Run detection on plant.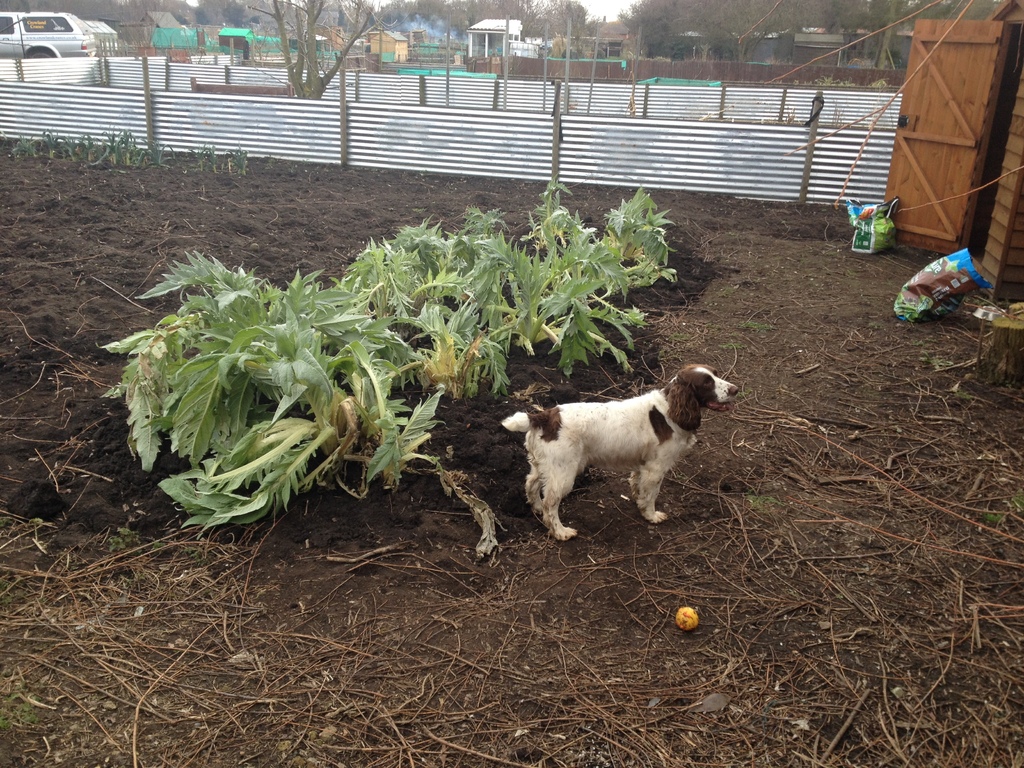
Result: bbox=(341, 204, 433, 400).
